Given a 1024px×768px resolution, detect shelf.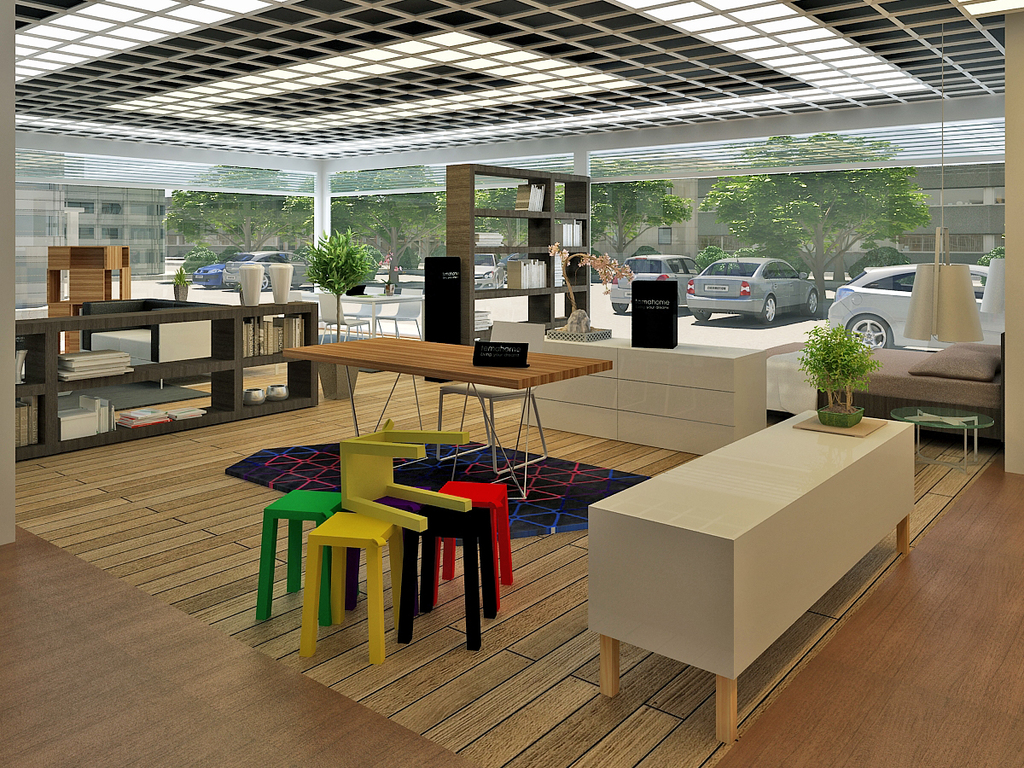
Rect(247, 353, 314, 412).
